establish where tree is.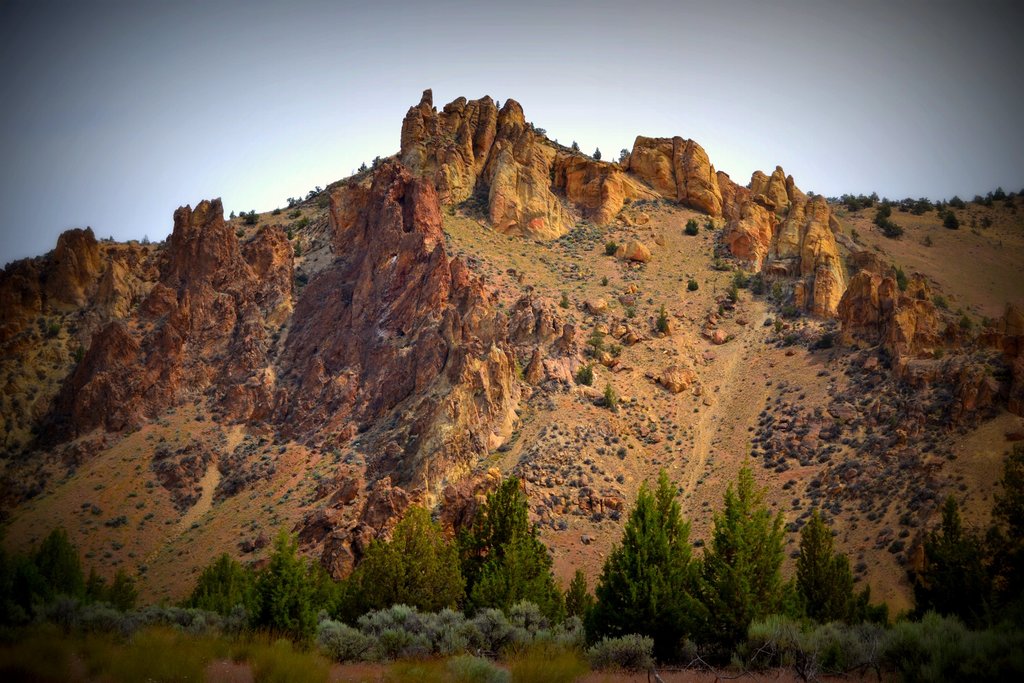
Established at 584,325,608,358.
